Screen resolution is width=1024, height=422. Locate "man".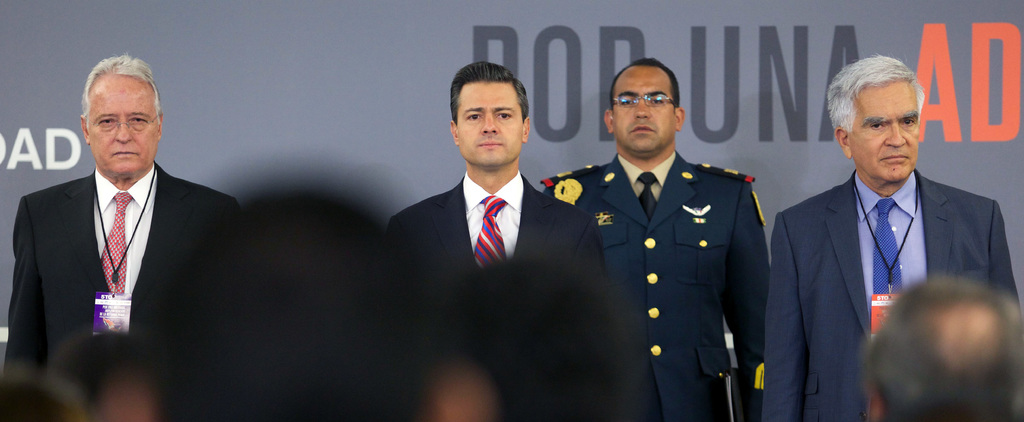
bbox=[764, 56, 1000, 409].
